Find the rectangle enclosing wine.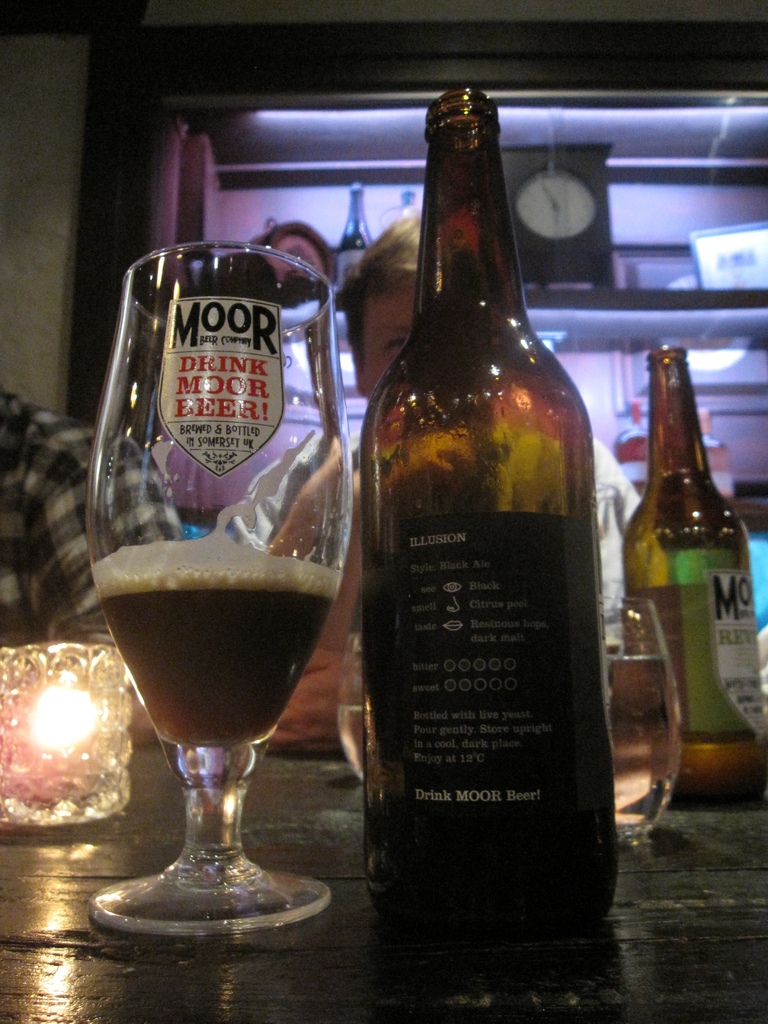
(x1=655, y1=739, x2=767, y2=811).
